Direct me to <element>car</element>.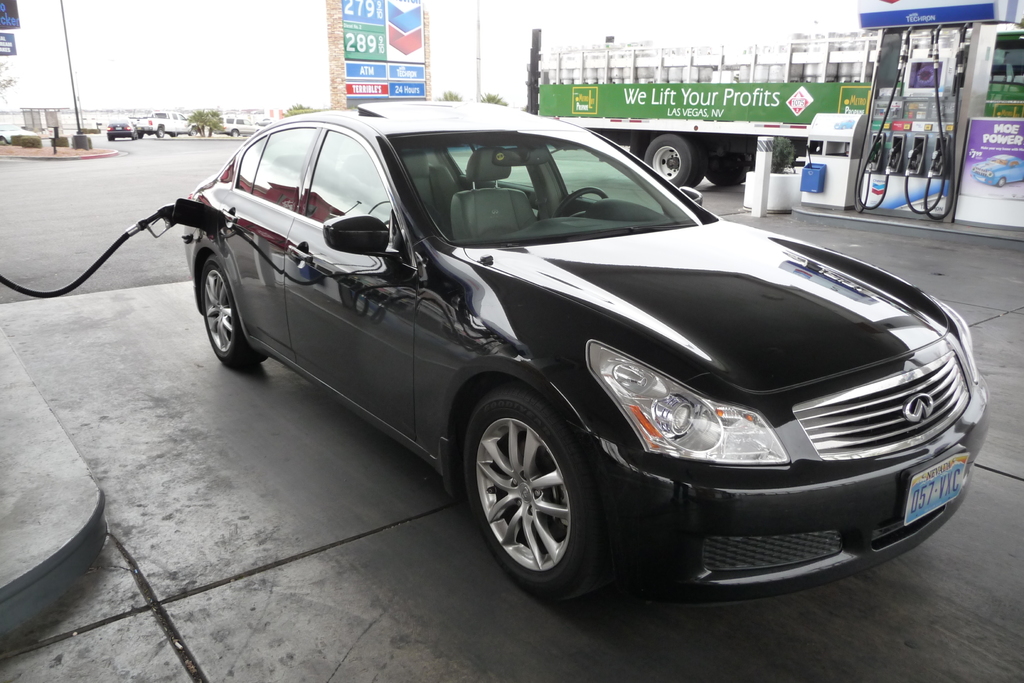
Direction: <region>173, 99, 988, 605</region>.
